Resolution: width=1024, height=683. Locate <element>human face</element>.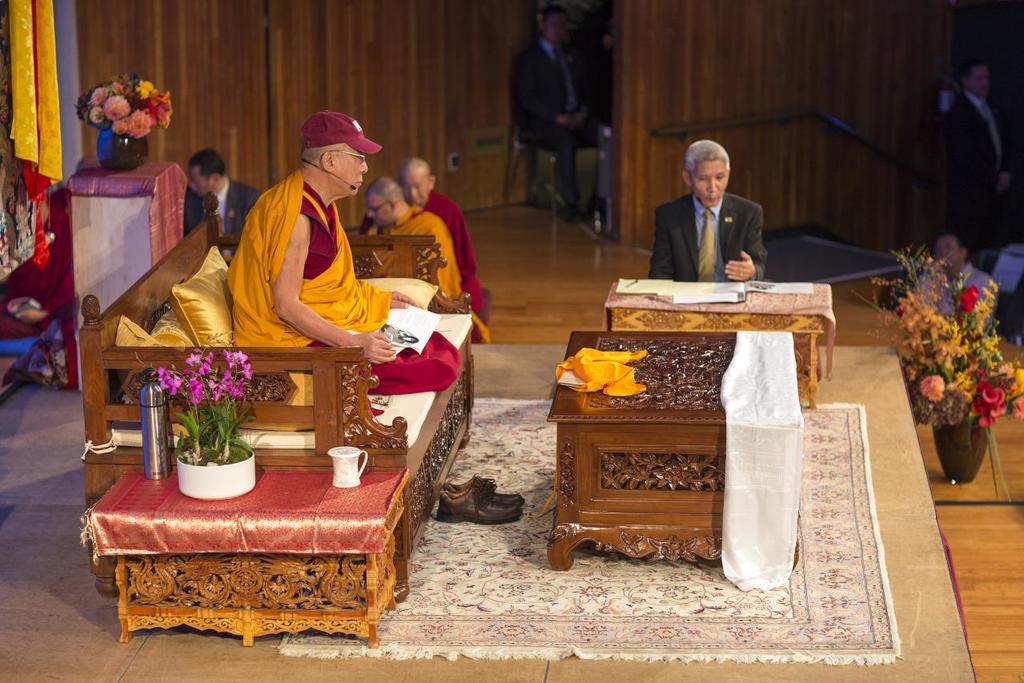
[x1=335, y1=140, x2=367, y2=195].
